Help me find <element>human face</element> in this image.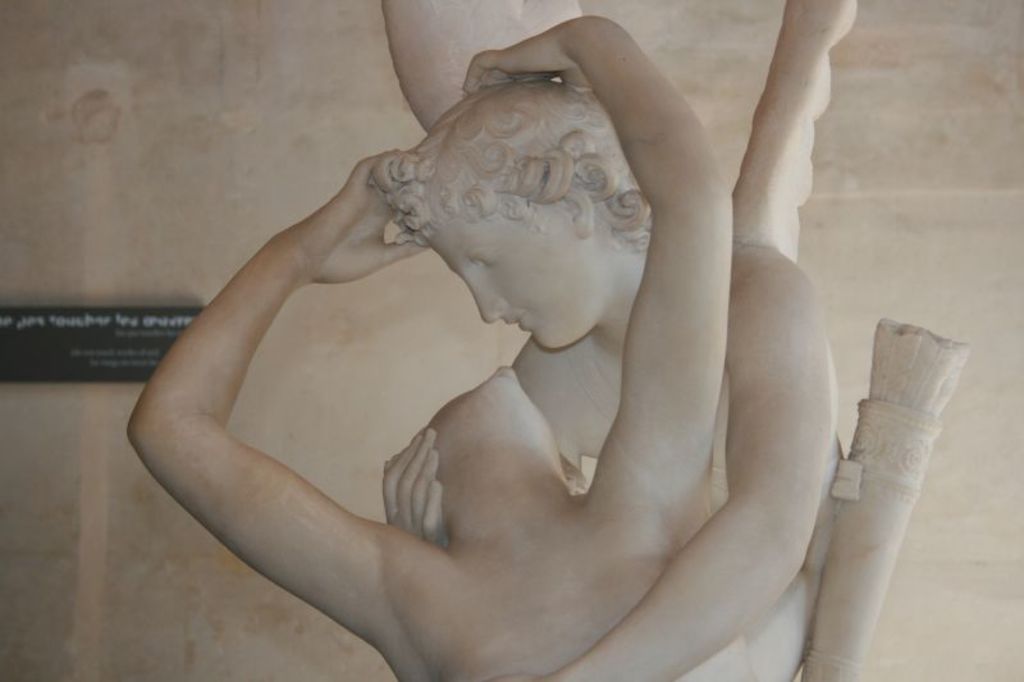
Found it: detection(426, 365, 557, 441).
